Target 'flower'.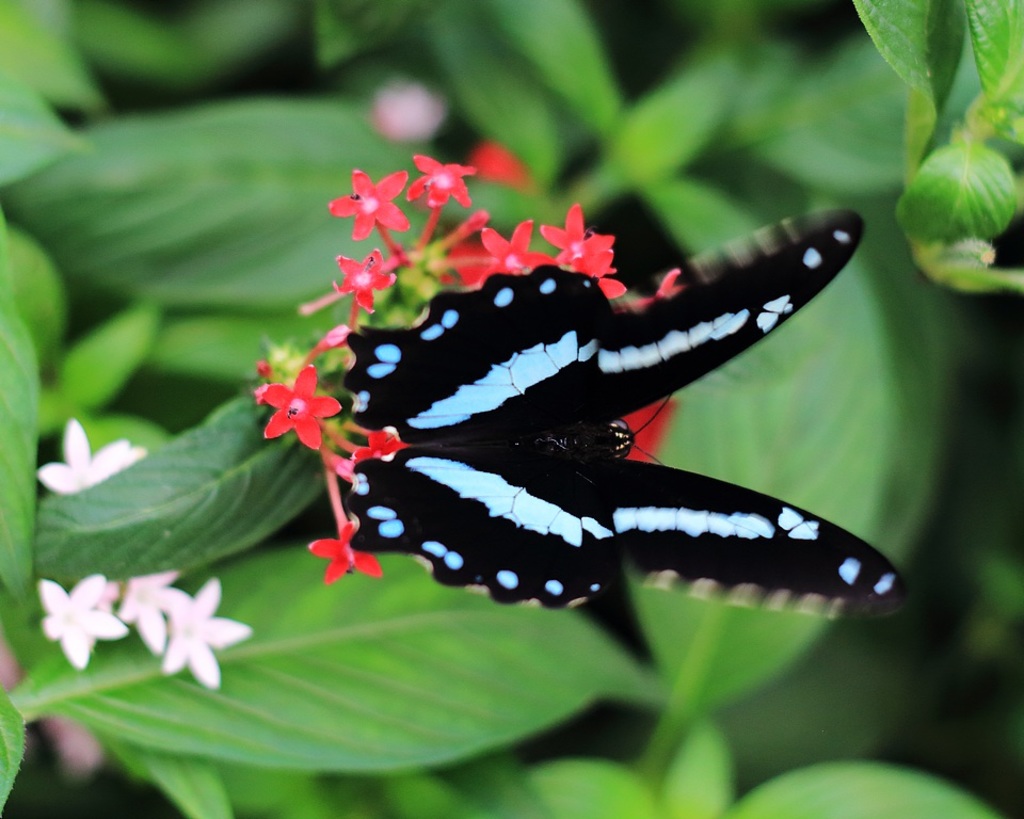
Target region: (250, 362, 343, 435).
